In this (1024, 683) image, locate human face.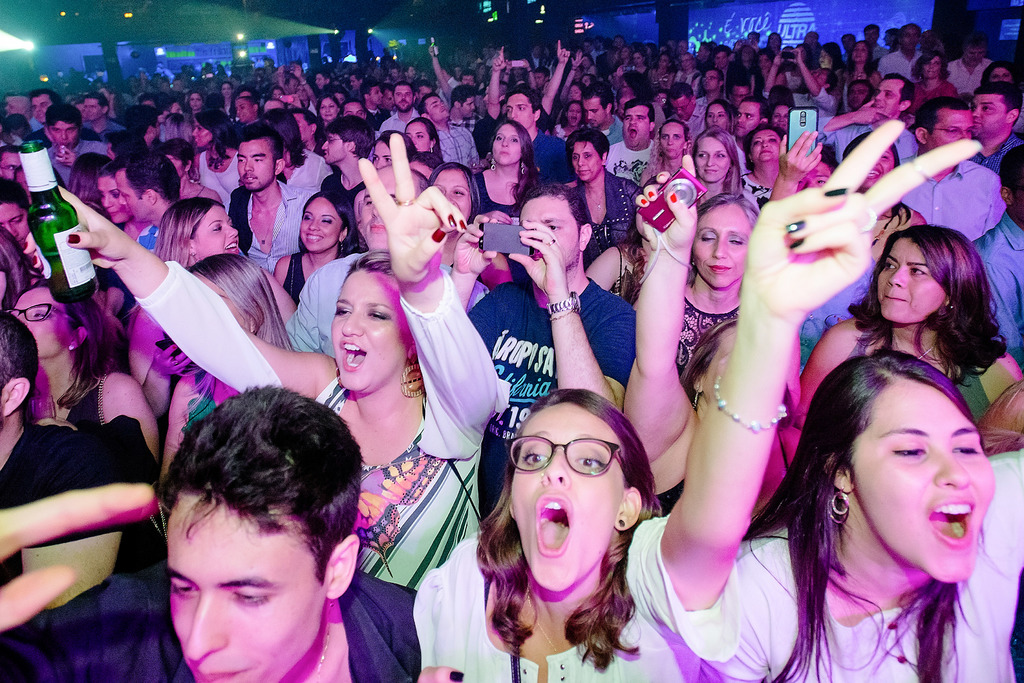
Bounding box: 394/85/413/111.
